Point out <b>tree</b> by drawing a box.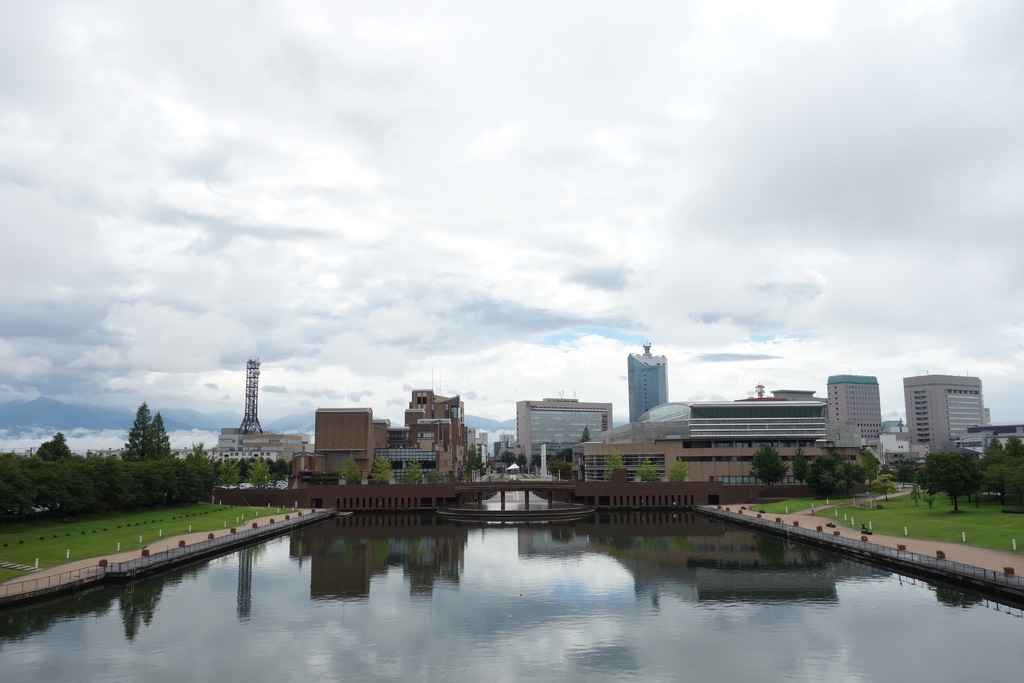
locate(605, 452, 627, 484).
